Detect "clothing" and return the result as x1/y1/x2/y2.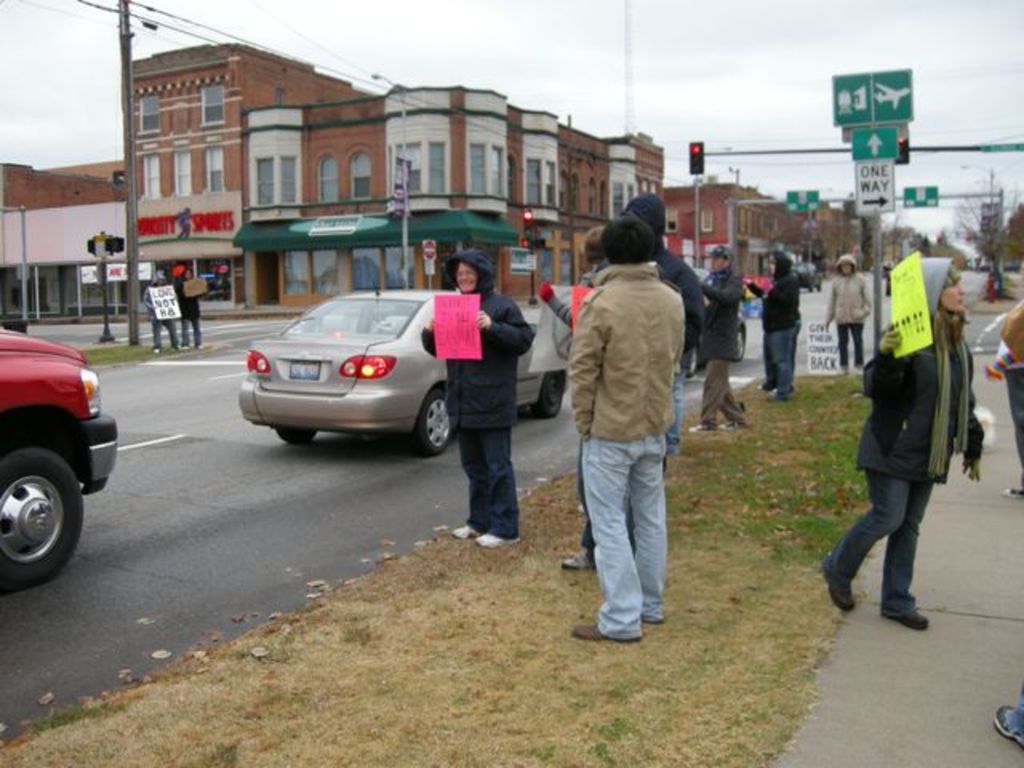
170/278/210/344.
